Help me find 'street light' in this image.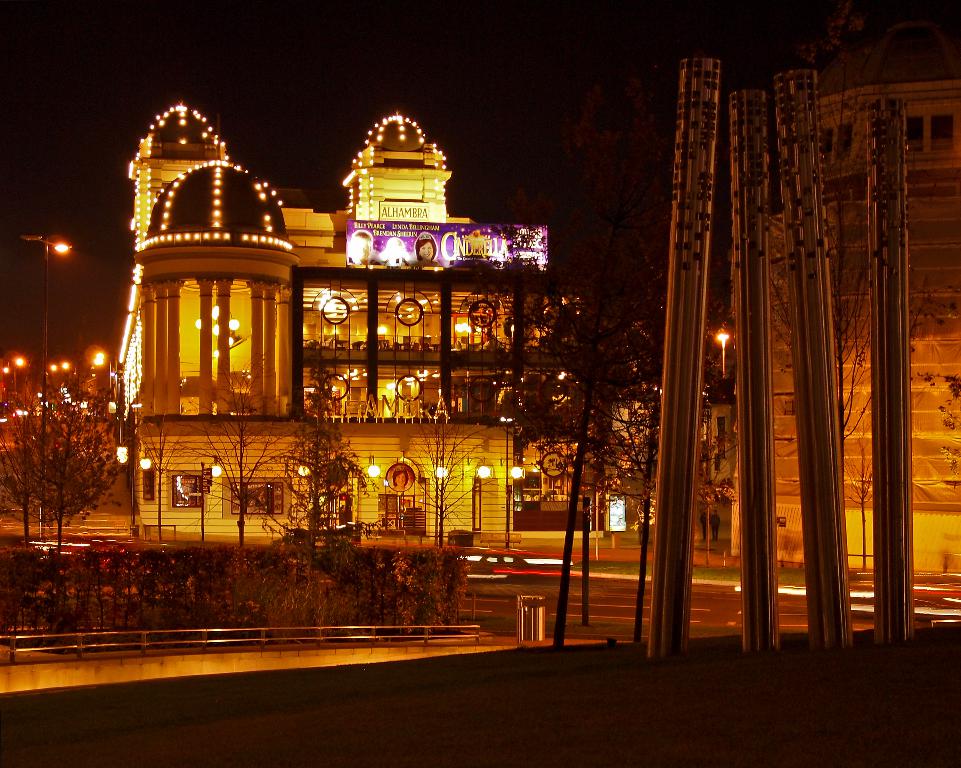
Found it: crop(711, 330, 731, 383).
